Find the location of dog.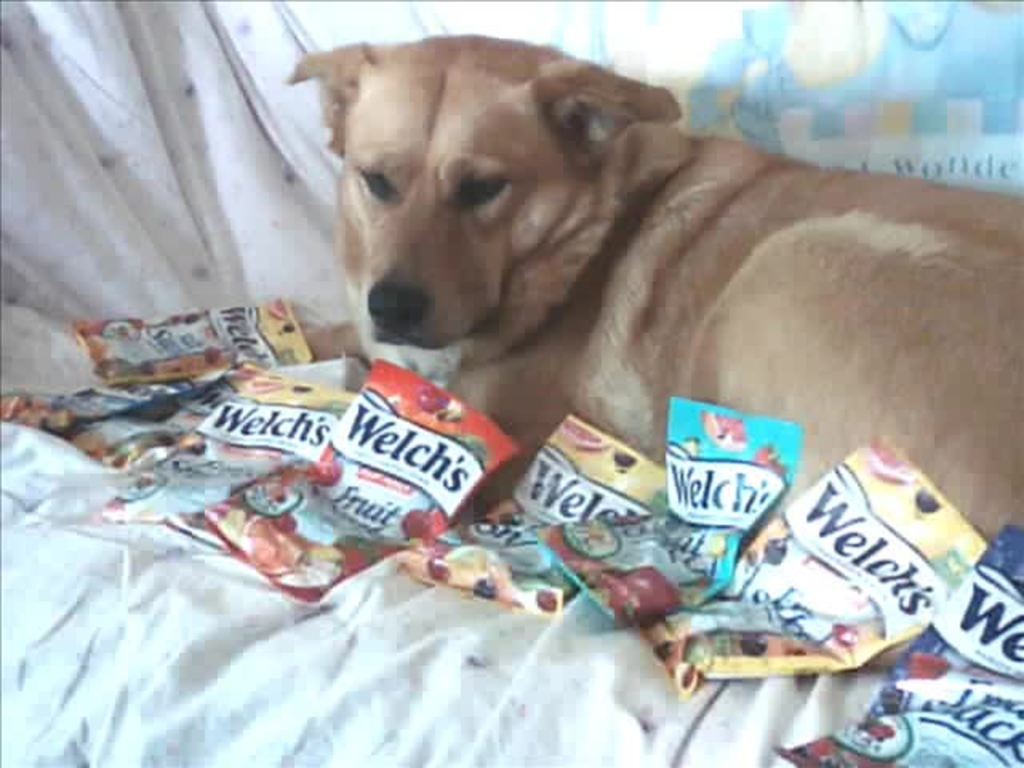
Location: bbox=(280, 32, 1022, 550).
